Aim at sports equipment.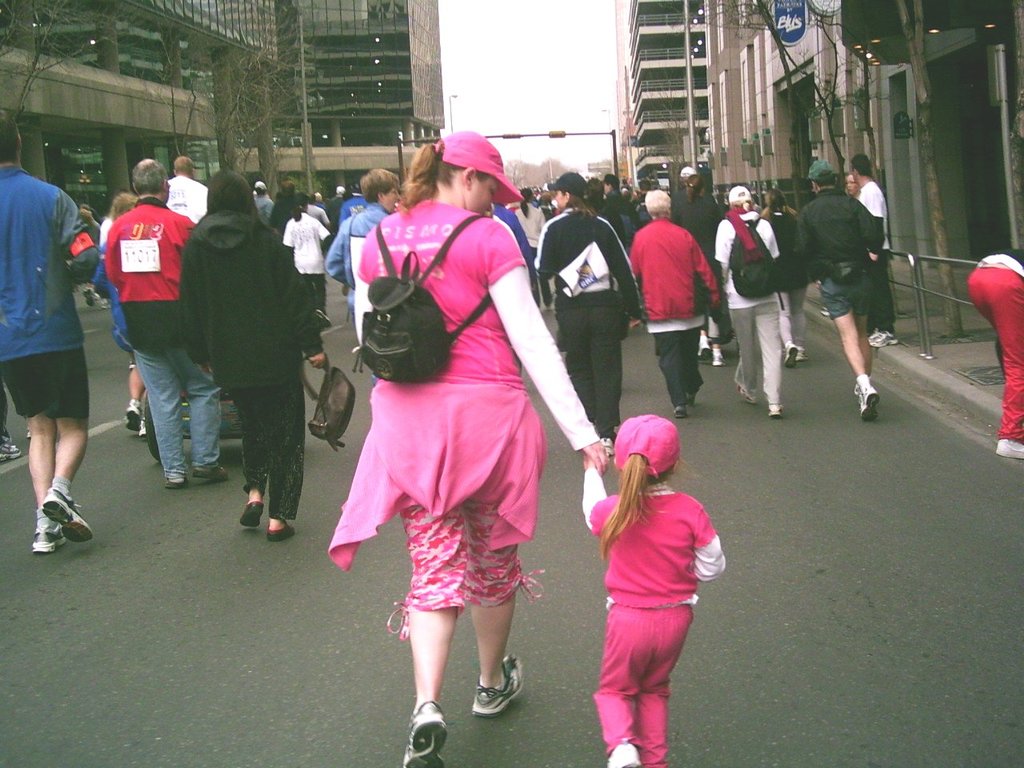
Aimed at pyautogui.locateOnScreen(401, 701, 447, 767).
